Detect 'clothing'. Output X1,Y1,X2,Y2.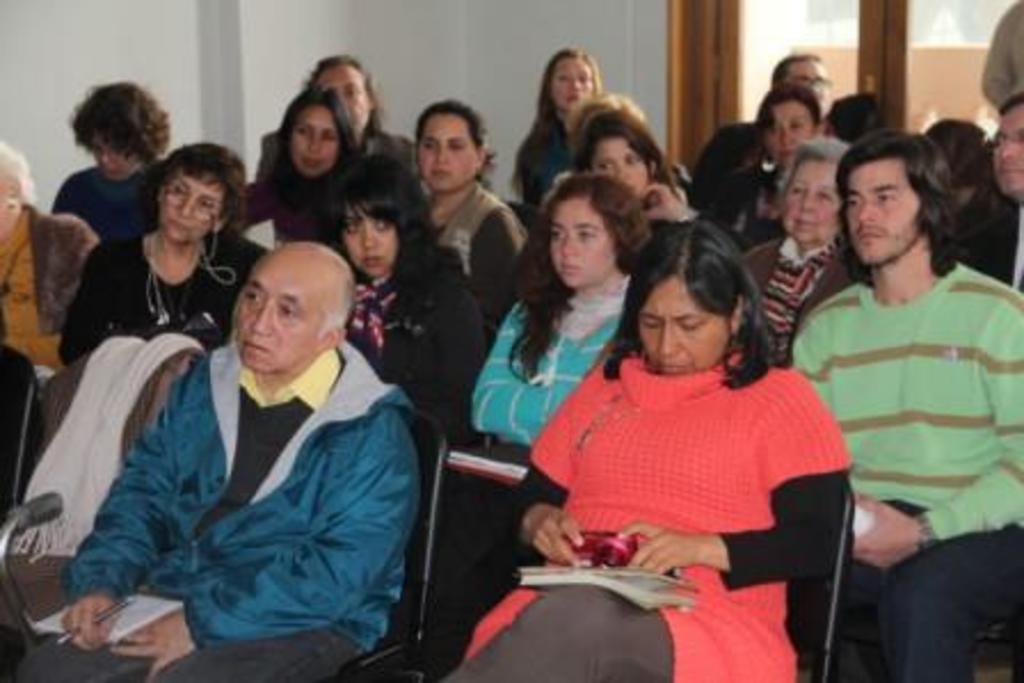
55,164,160,242.
